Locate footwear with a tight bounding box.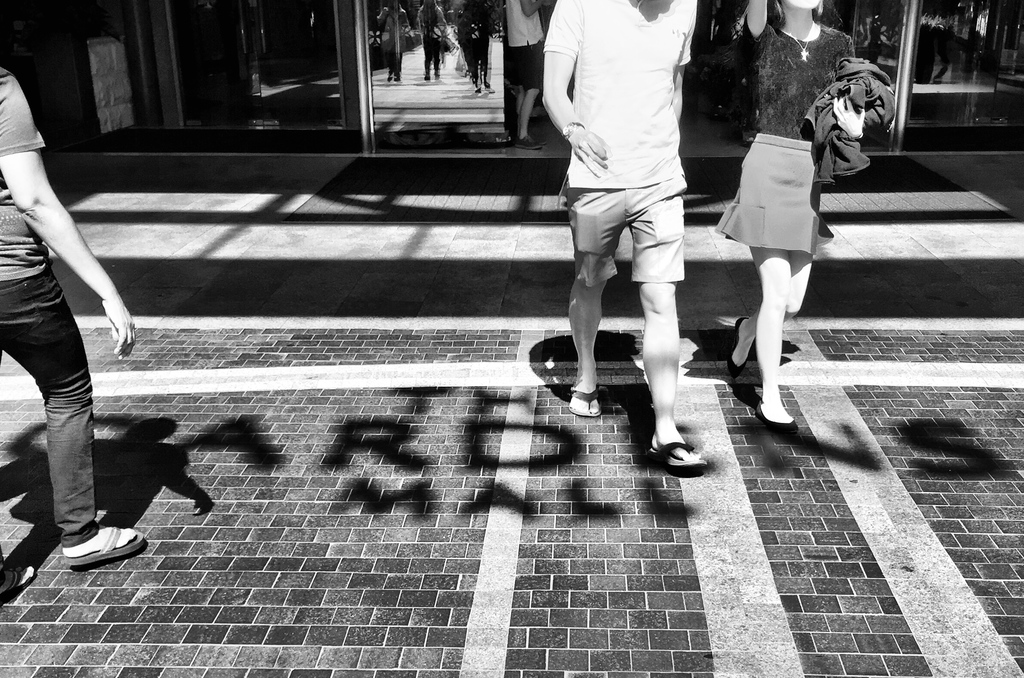
bbox=(569, 380, 602, 418).
